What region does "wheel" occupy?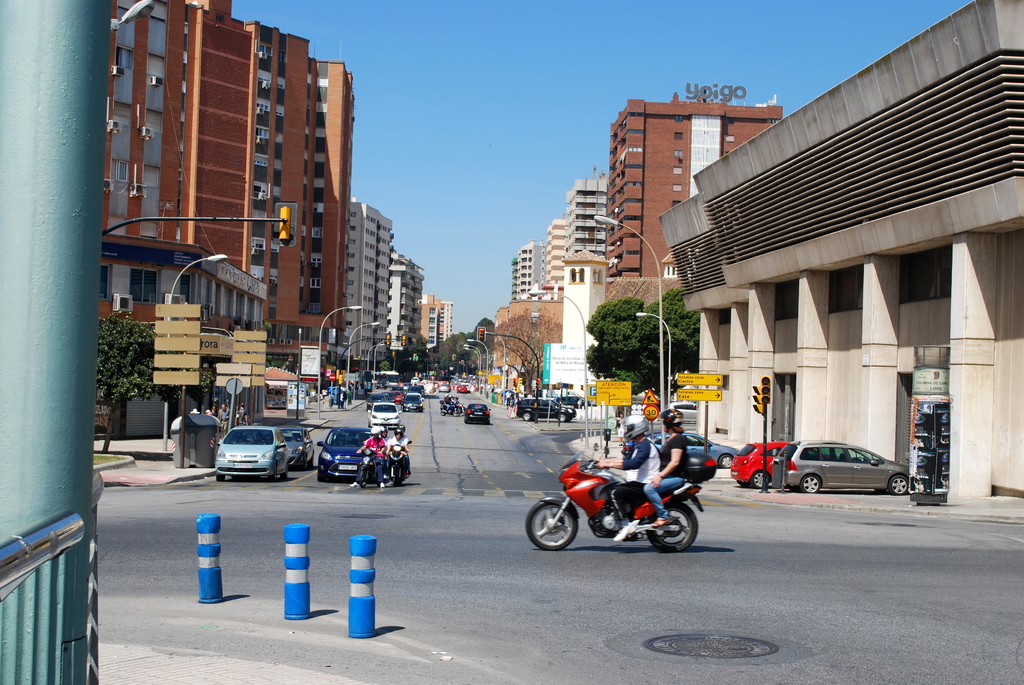
653,494,716,559.
